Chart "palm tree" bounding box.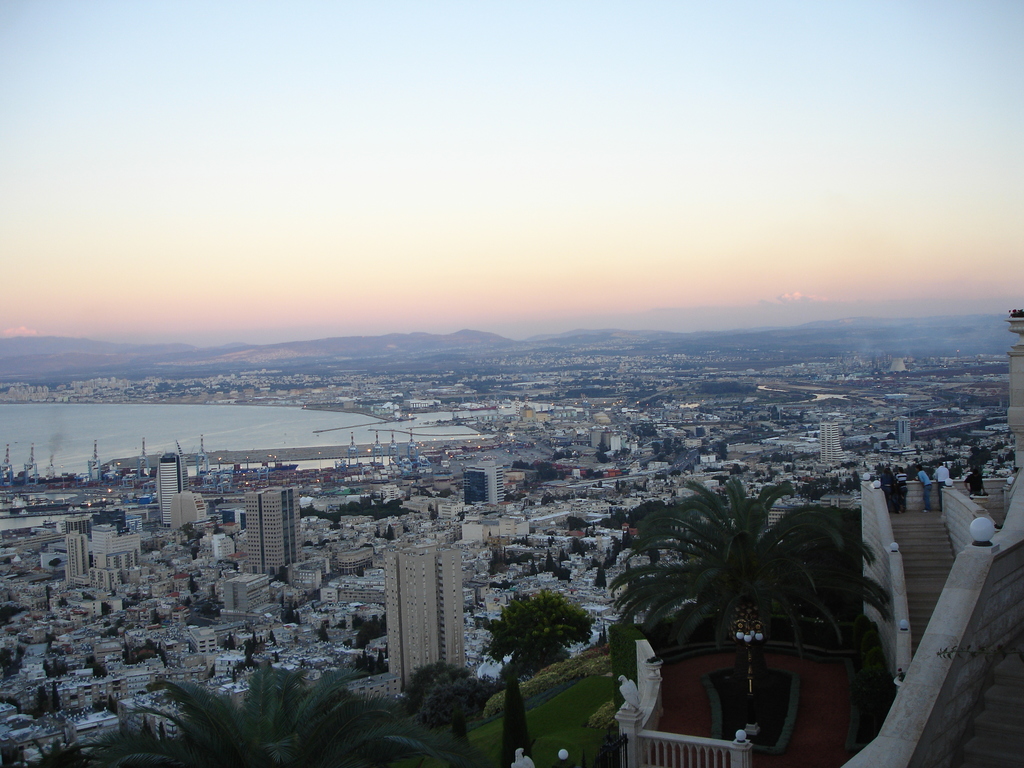
Charted: (483, 580, 586, 700).
